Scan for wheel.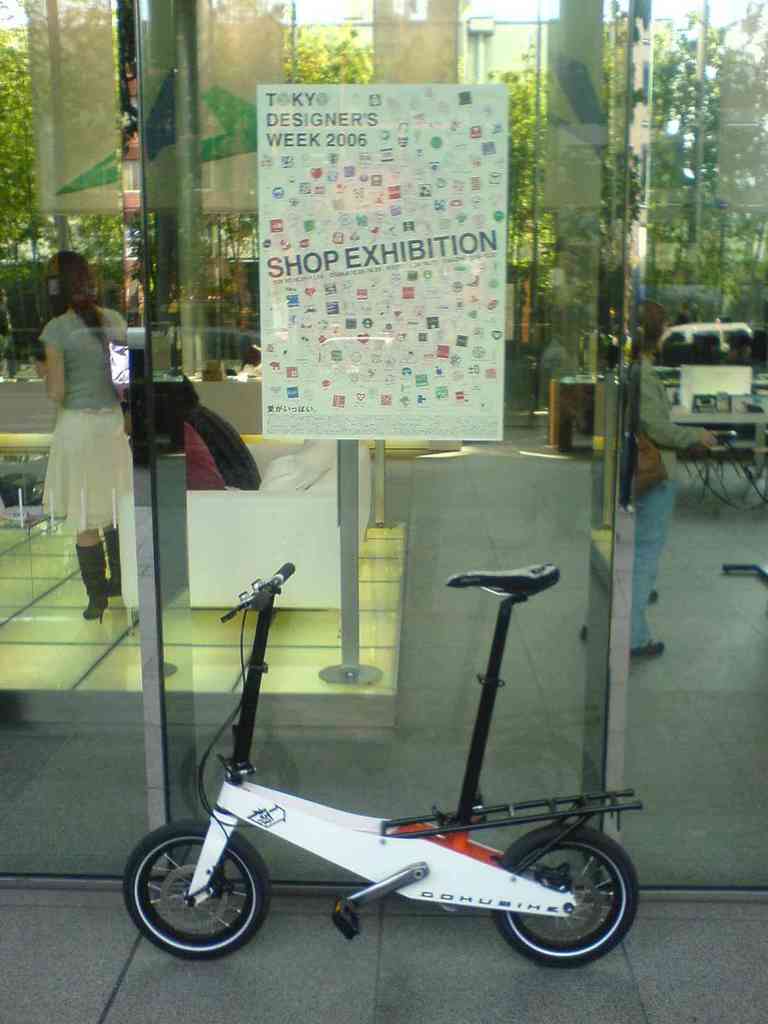
Scan result: [119, 813, 271, 956].
